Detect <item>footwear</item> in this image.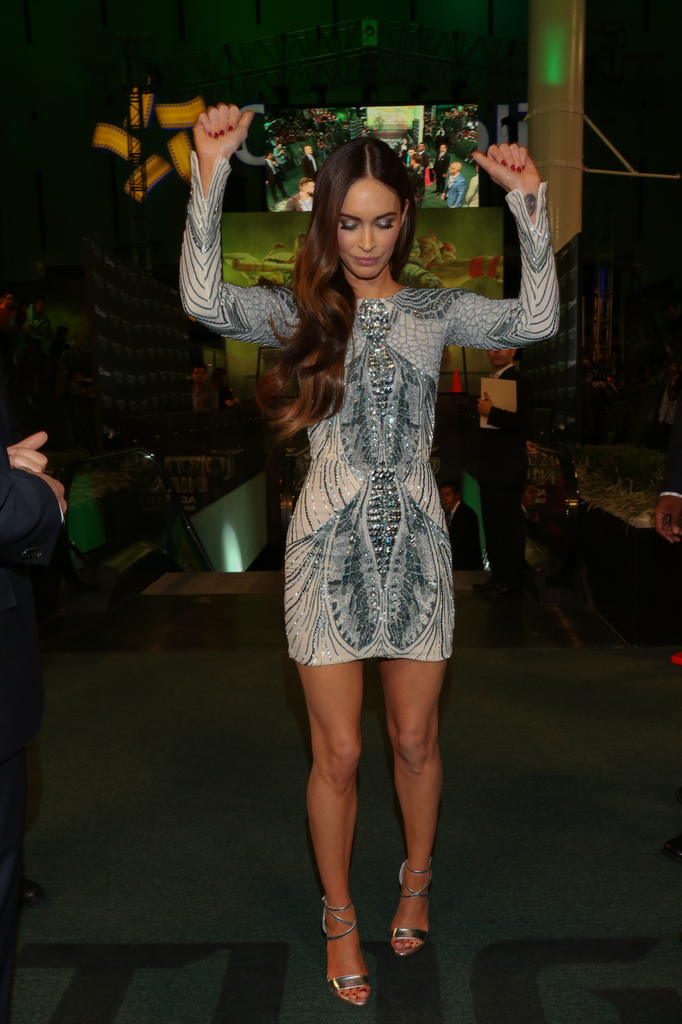
Detection: 386:854:442:959.
